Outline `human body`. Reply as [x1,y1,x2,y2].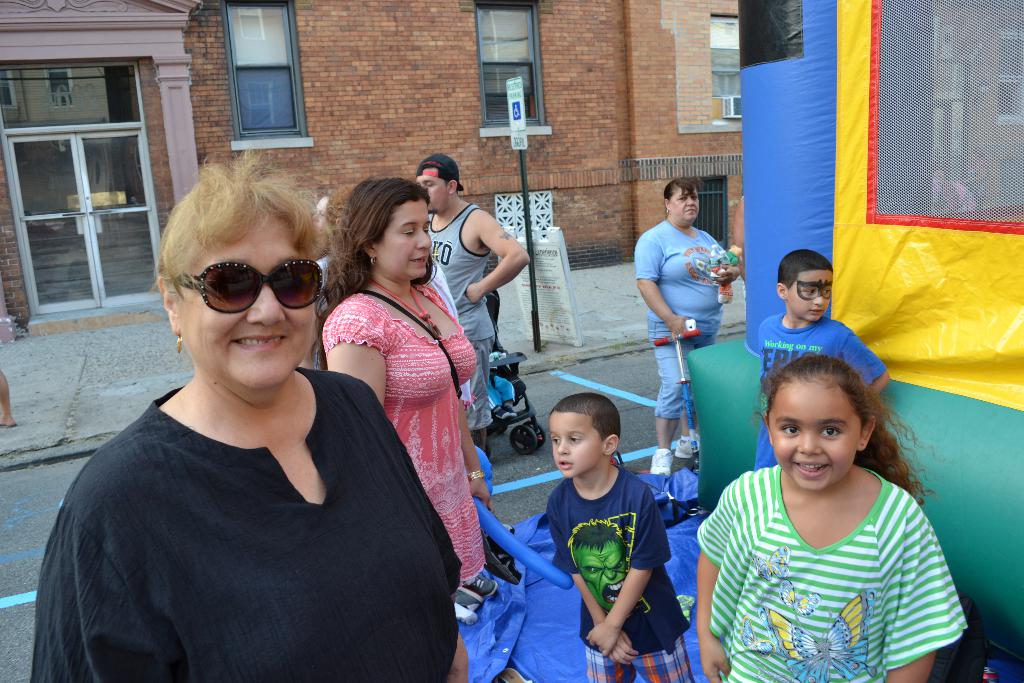
[697,348,972,682].
